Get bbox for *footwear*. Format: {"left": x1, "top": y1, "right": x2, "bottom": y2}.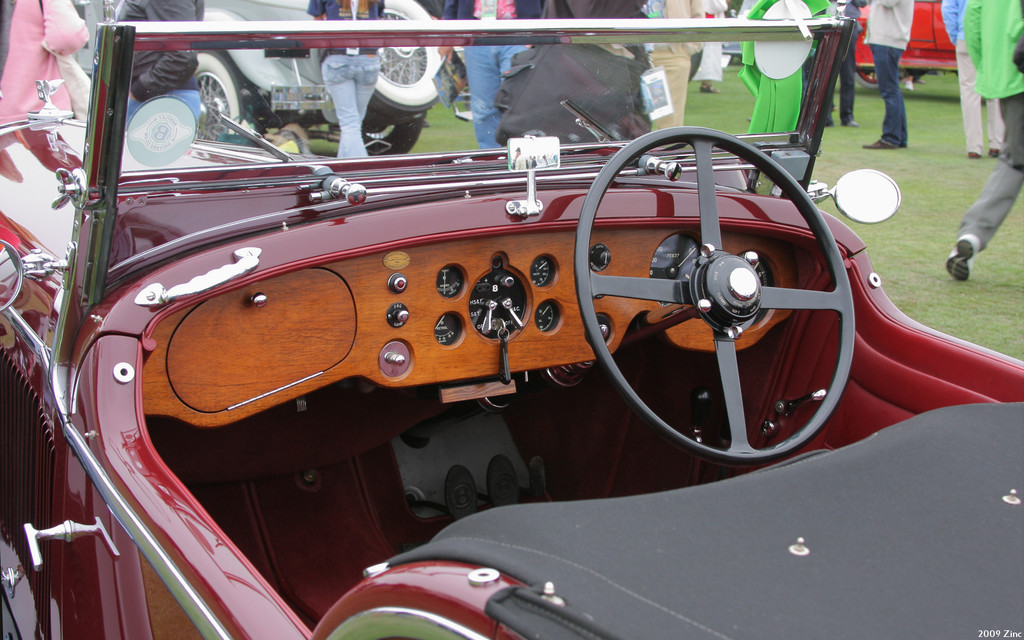
{"left": 894, "top": 138, "right": 908, "bottom": 147}.
